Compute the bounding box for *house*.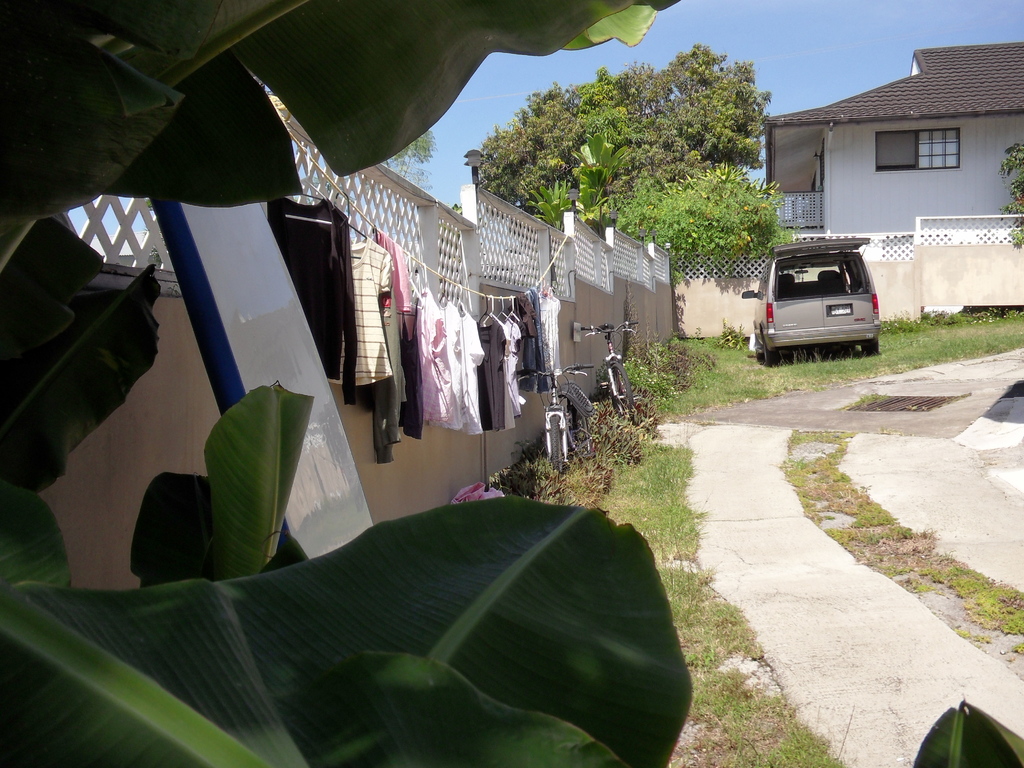
bbox=(762, 41, 1023, 262).
